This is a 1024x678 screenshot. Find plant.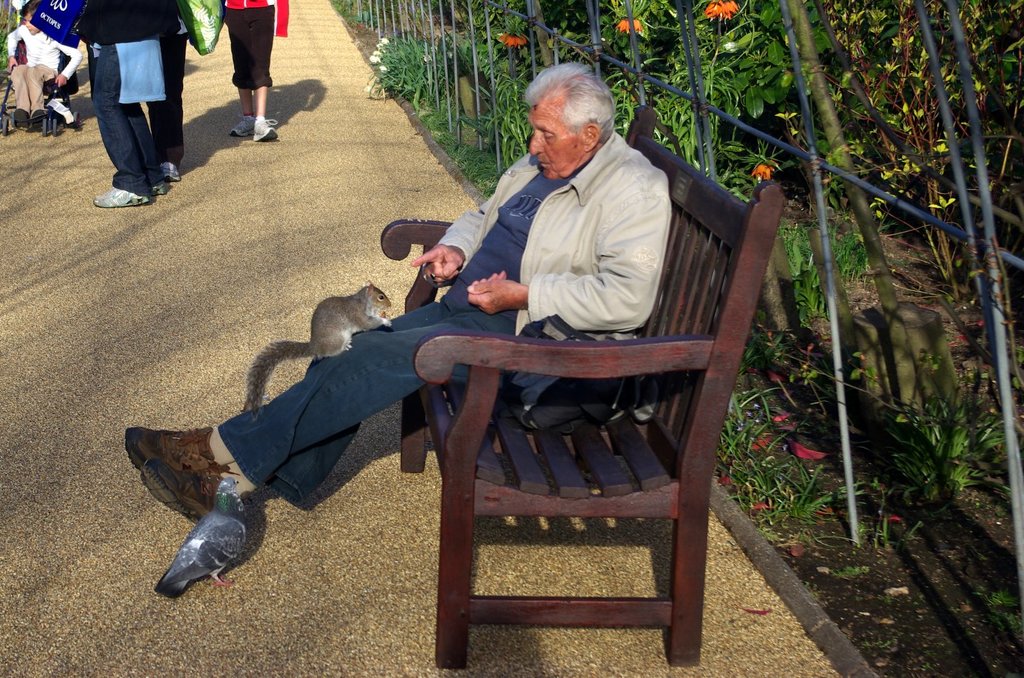
Bounding box: bbox(717, 378, 916, 545).
